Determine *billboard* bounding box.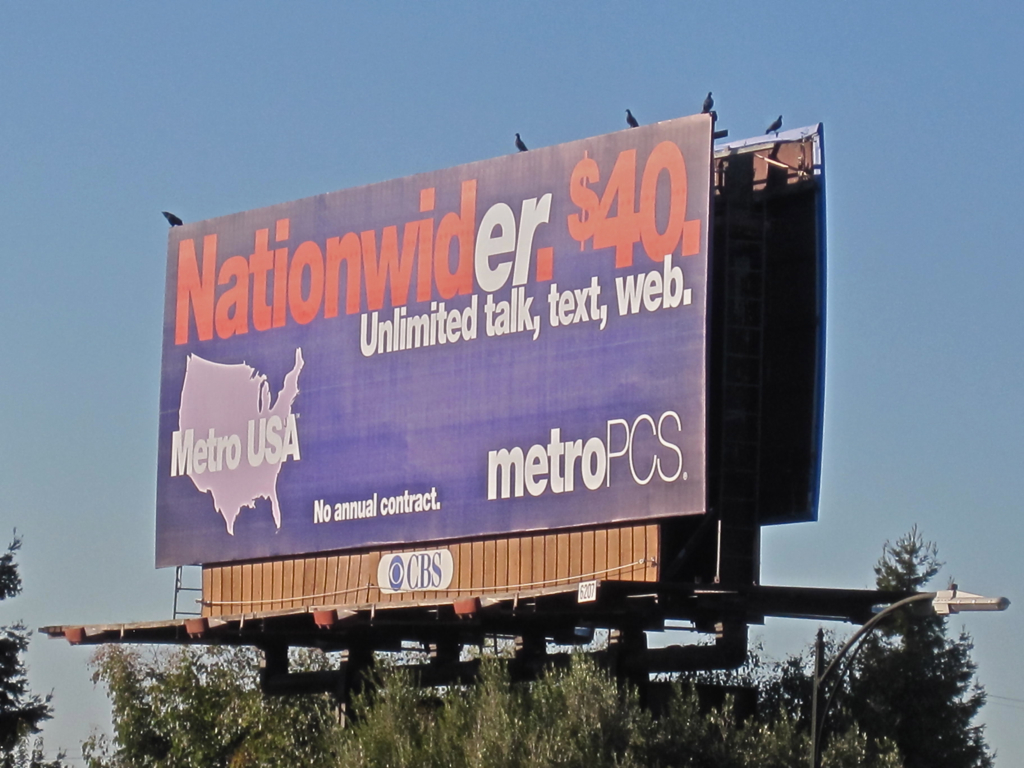
Determined: bbox=[197, 517, 655, 621].
